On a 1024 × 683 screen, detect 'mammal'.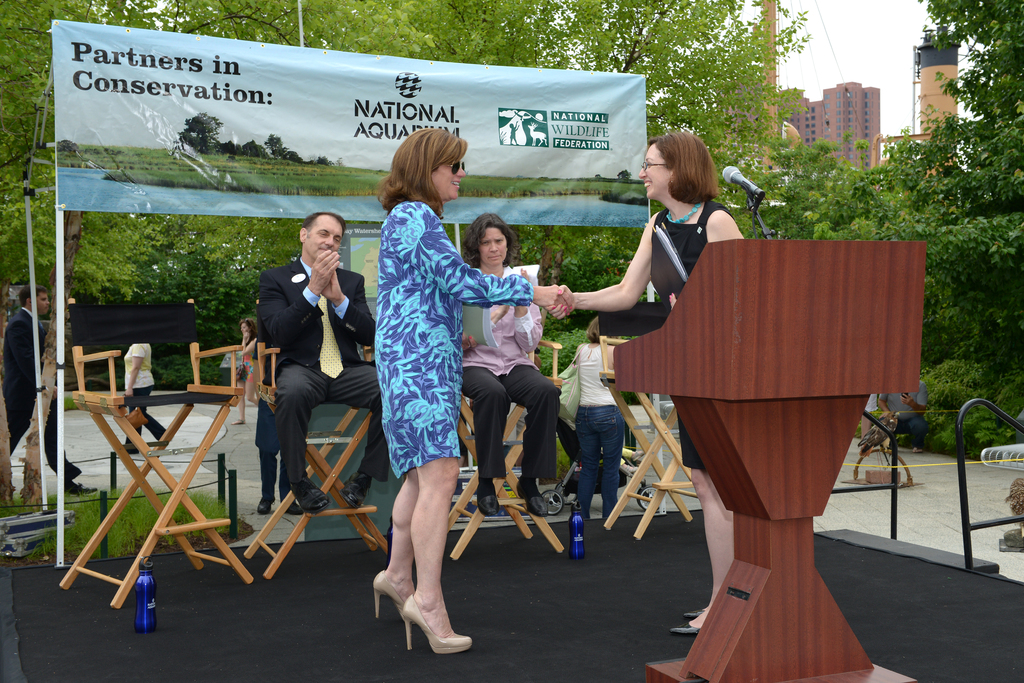
bbox(0, 279, 98, 496).
